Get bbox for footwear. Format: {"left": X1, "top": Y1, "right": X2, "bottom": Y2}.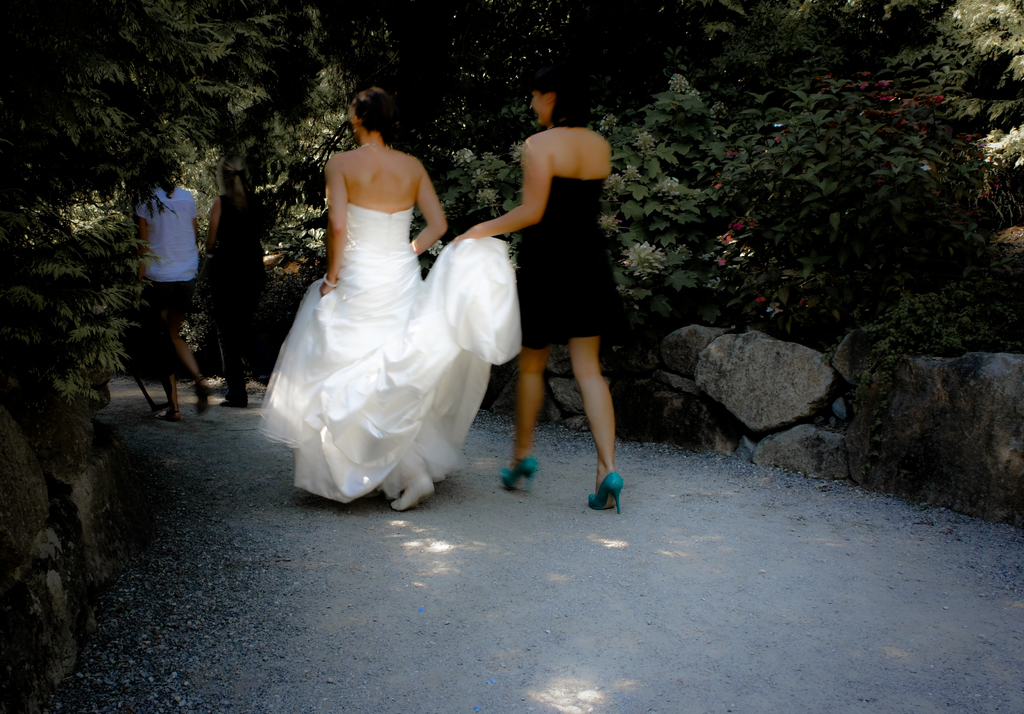
{"left": 496, "top": 453, "right": 534, "bottom": 497}.
